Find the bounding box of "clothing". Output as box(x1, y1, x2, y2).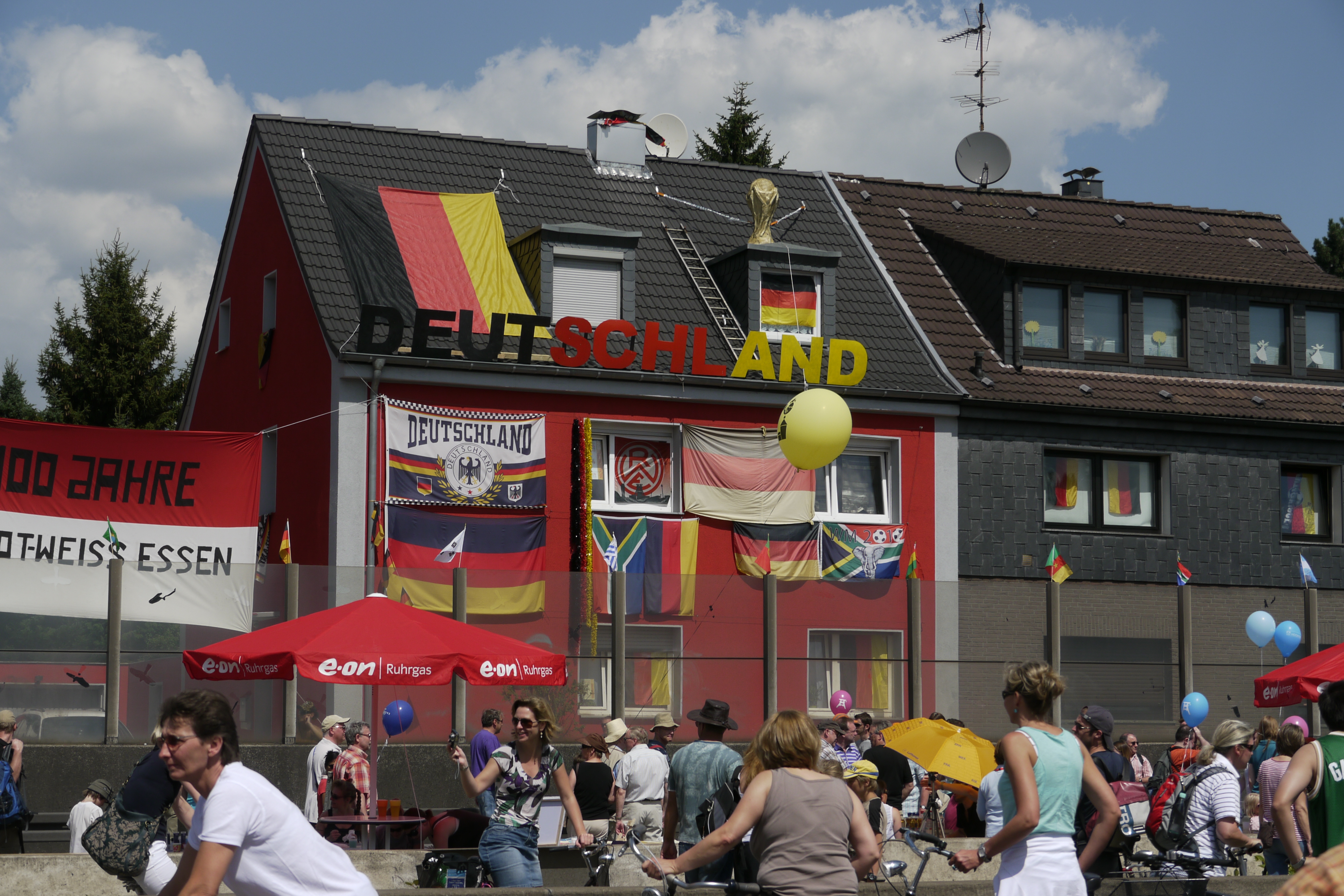
box(37, 244, 61, 291).
